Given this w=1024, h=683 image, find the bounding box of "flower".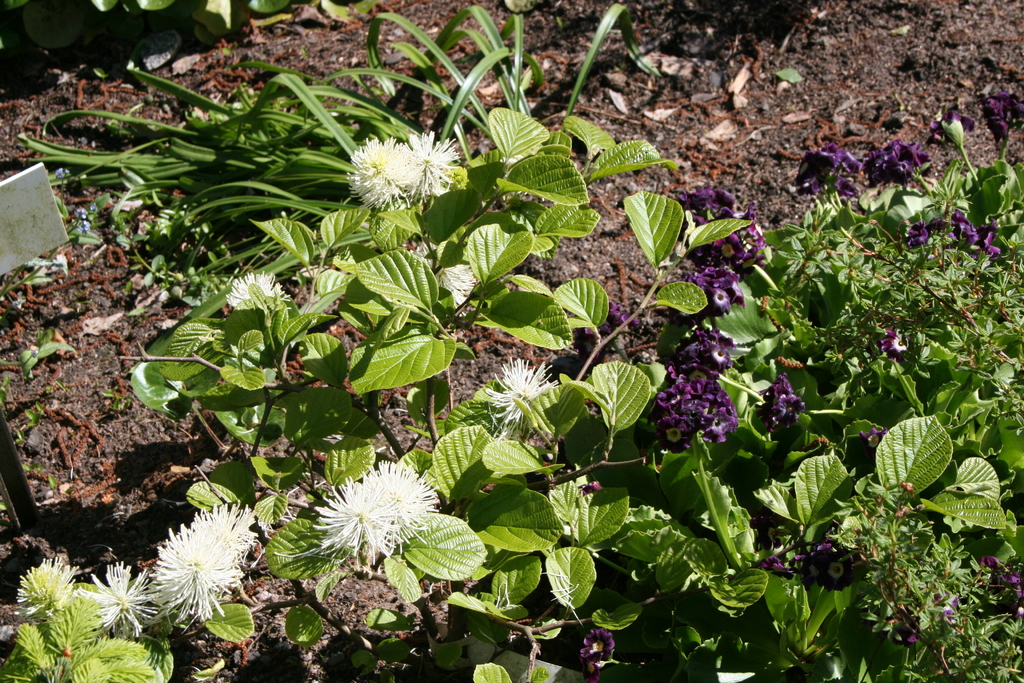
left=221, top=272, right=294, bottom=312.
